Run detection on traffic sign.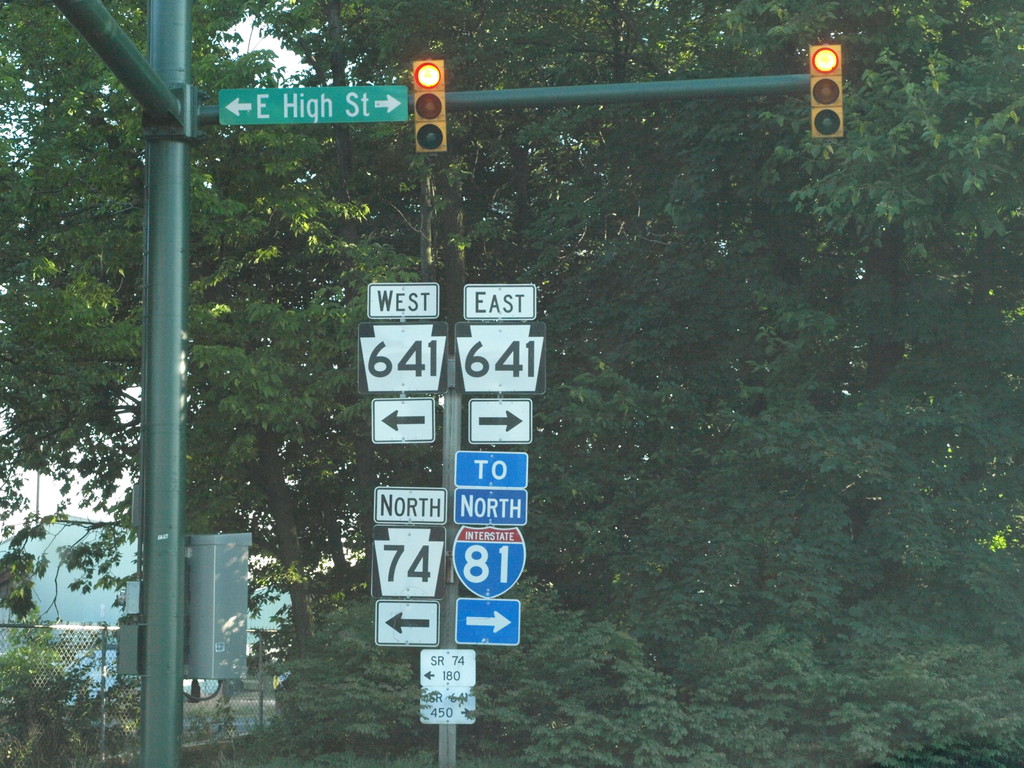
Result: 366/278/440/315.
